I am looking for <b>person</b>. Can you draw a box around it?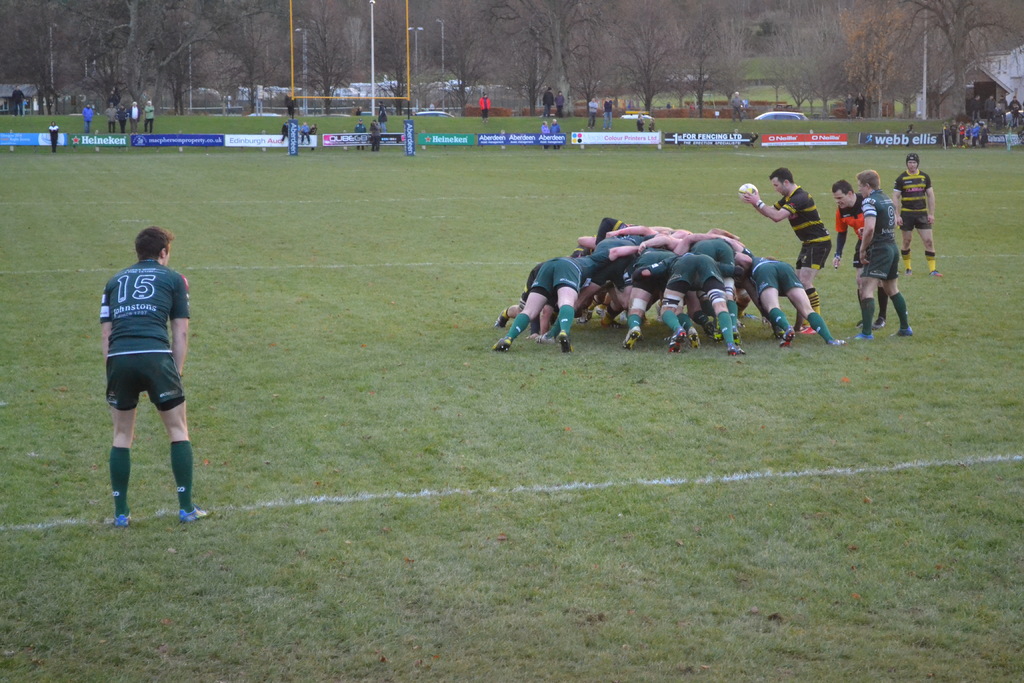
Sure, the bounding box is [left=47, top=117, right=61, bottom=153].
